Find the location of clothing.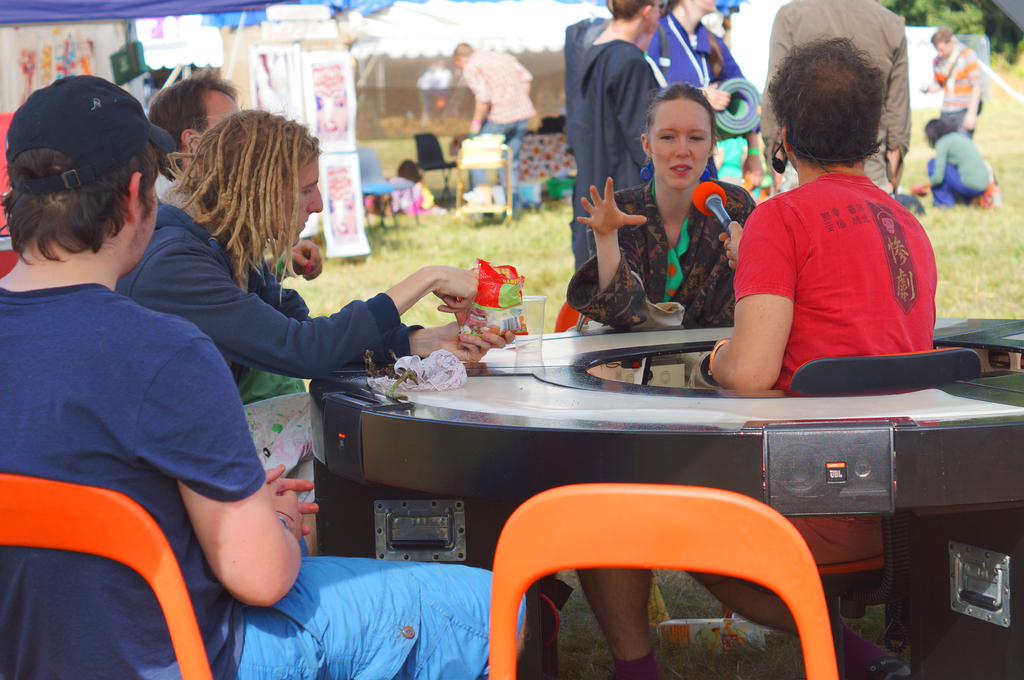
Location: (566,186,756,328).
